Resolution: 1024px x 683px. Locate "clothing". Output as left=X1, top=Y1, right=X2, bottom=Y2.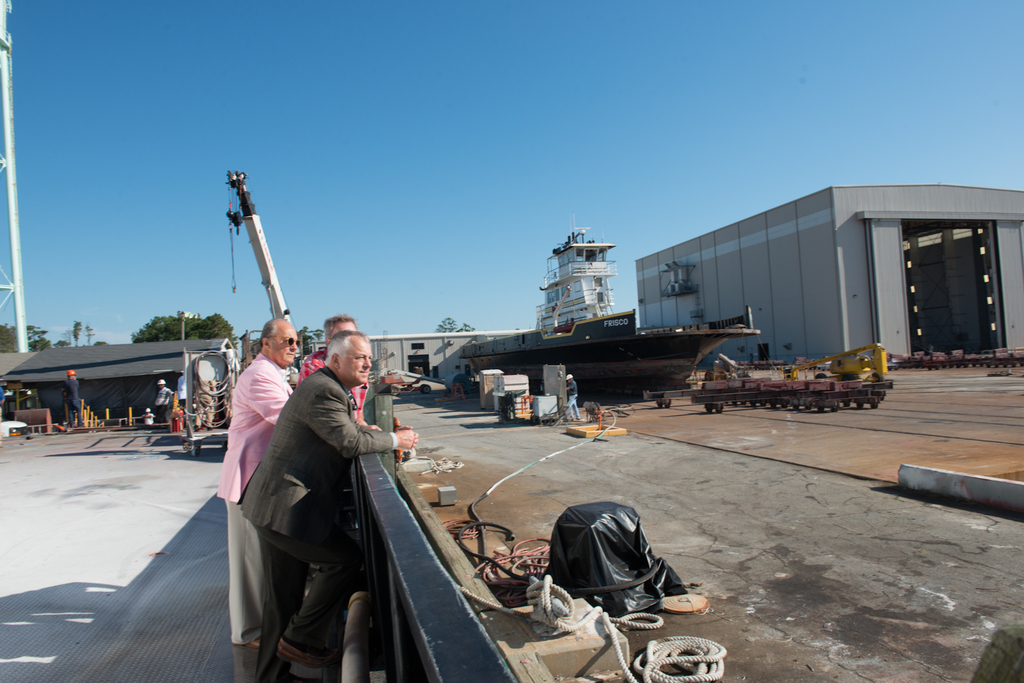
left=154, top=385, right=173, bottom=422.
